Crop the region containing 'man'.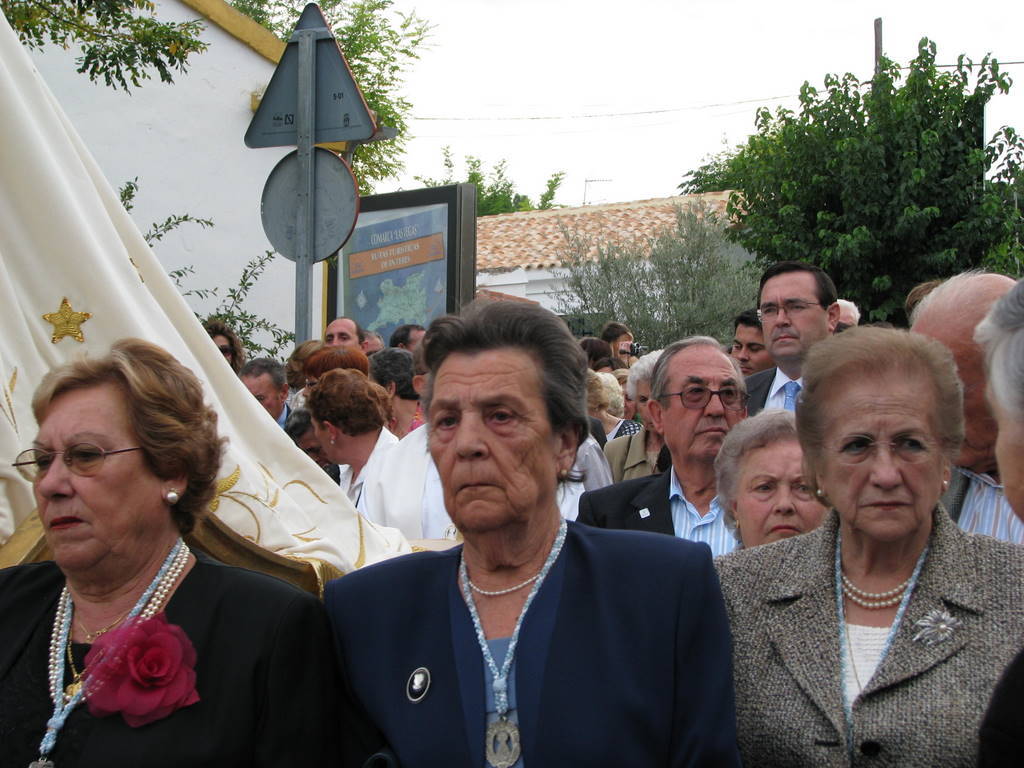
Crop region: 905,265,1023,544.
